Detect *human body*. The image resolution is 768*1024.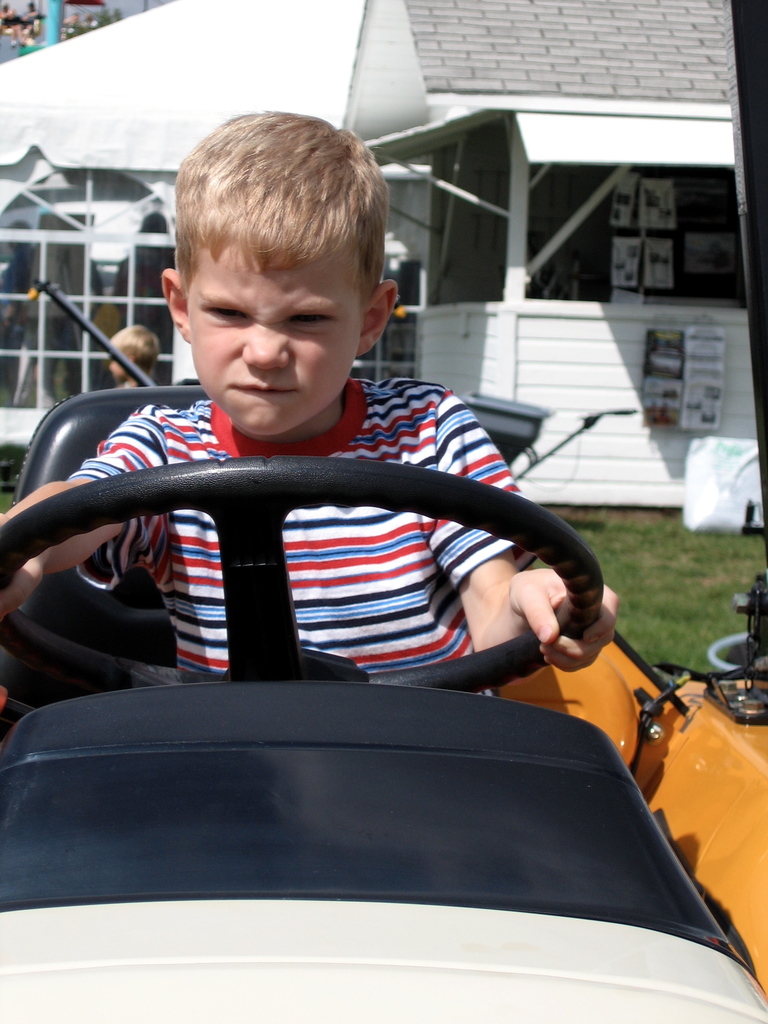
locate(0, 116, 625, 695).
